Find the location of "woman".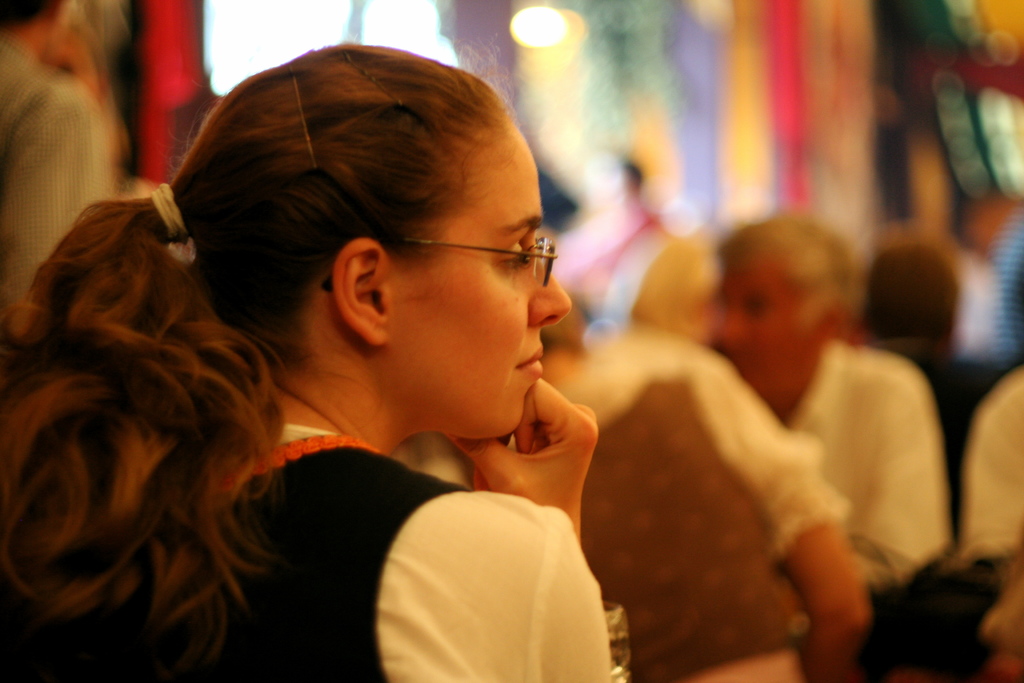
Location: locate(852, 234, 959, 354).
